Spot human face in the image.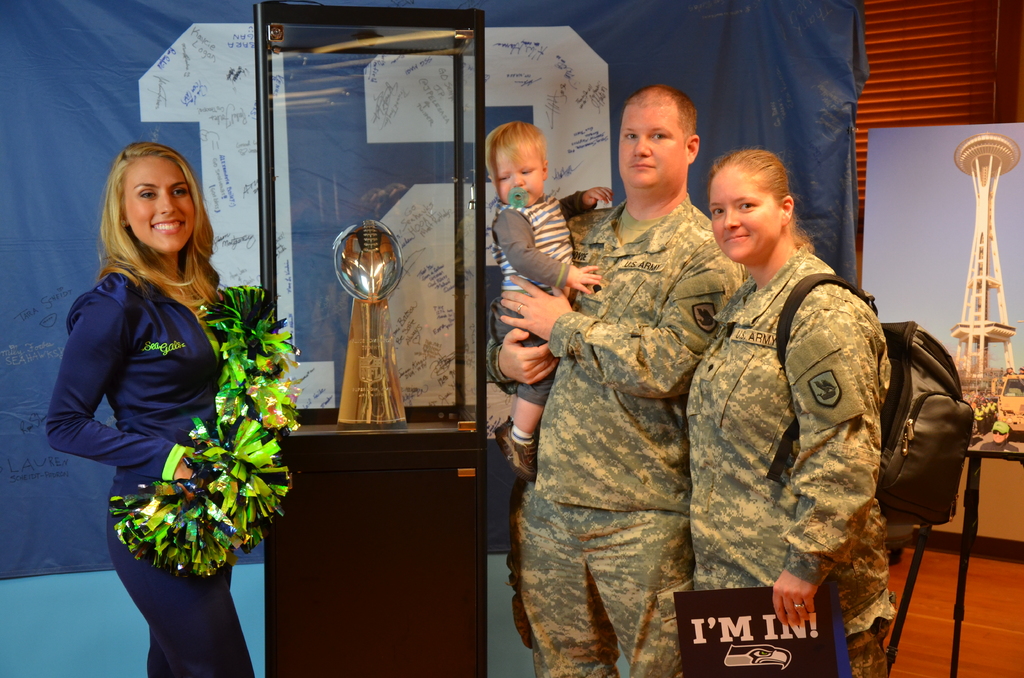
human face found at box(1005, 366, 1013, 375).
